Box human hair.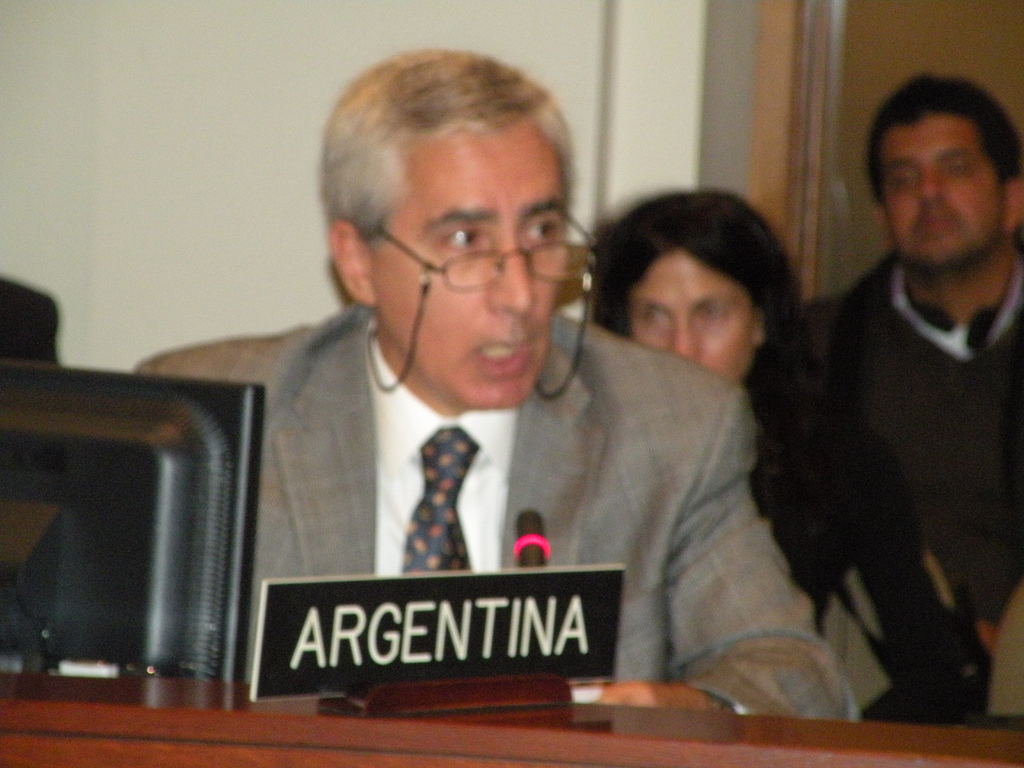
[320, 41, 574, 311].
